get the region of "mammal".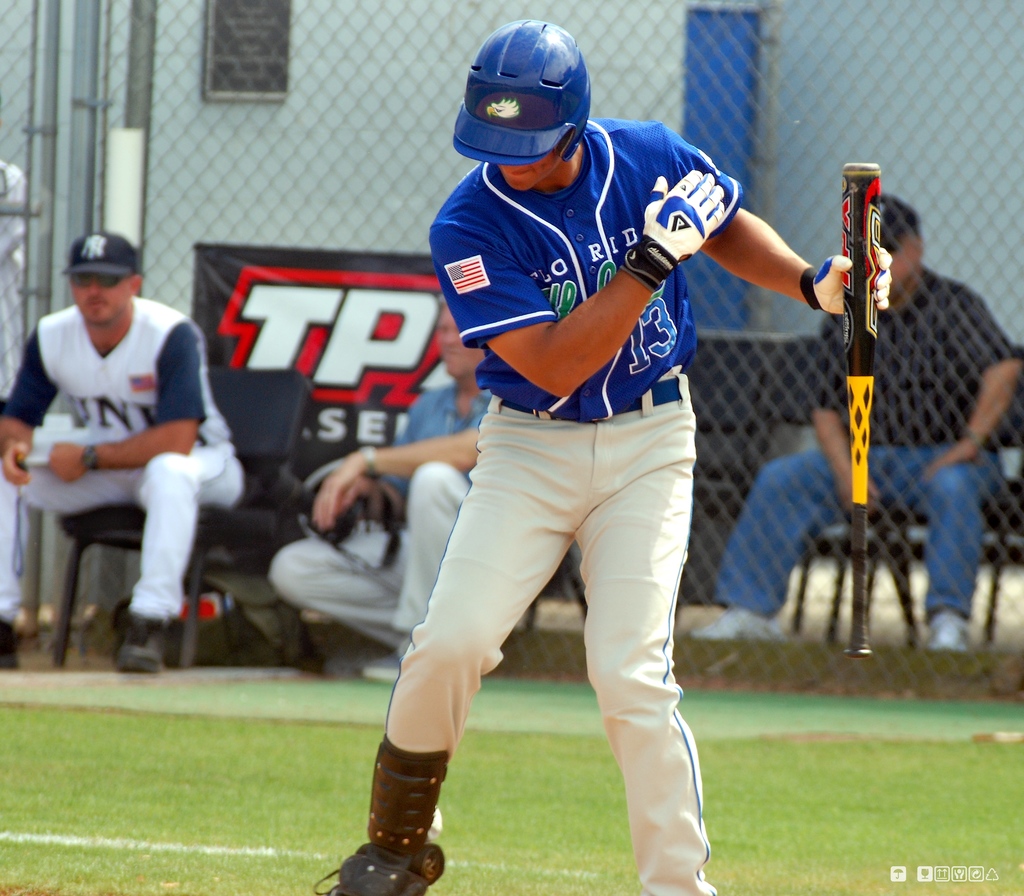
crop(265, 294, 492, 685).
